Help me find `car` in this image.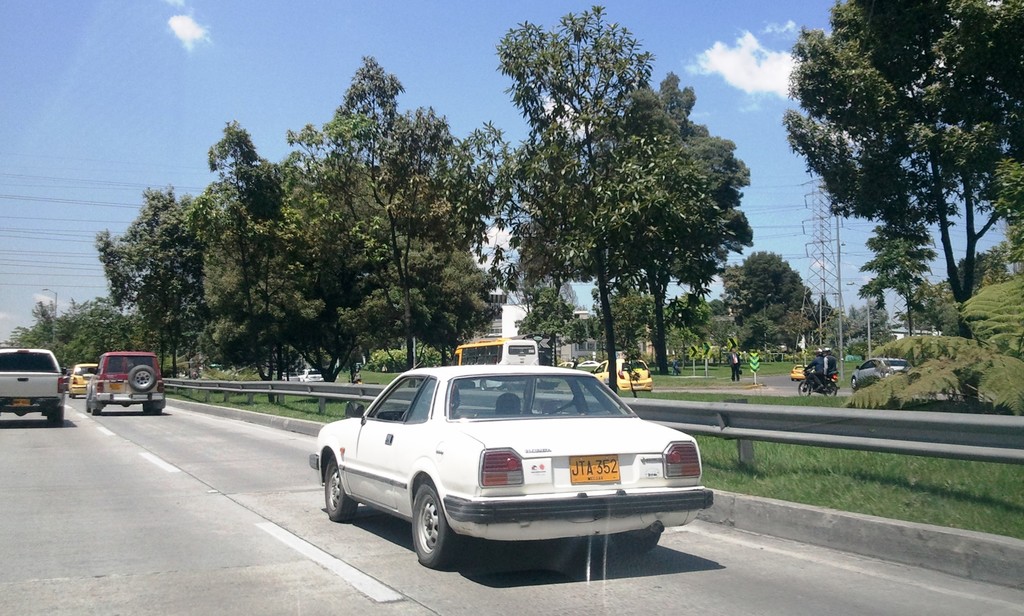
Found it: rect(0, 346, 70, 421).
